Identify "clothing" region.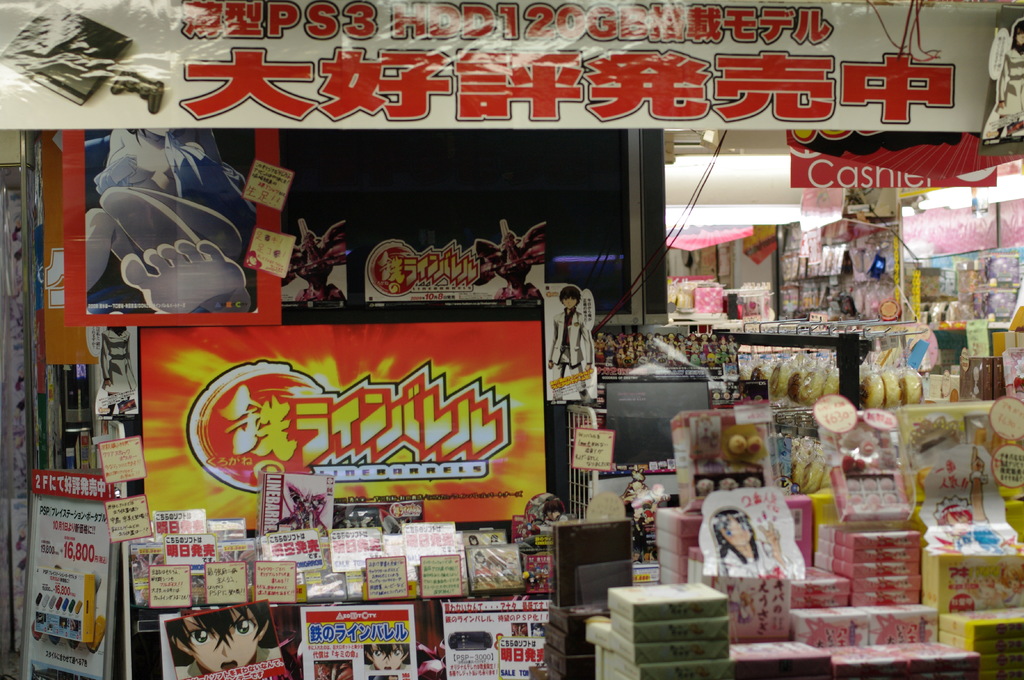
Region: [717, 542, 782, 578].
